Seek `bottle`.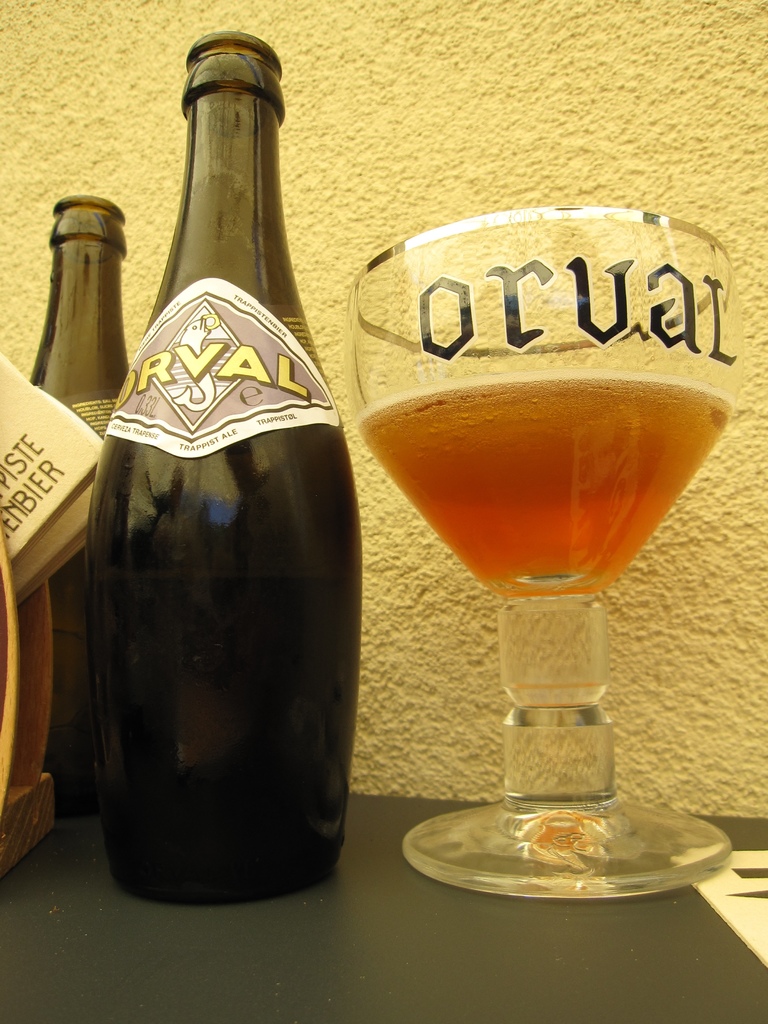
select_region(27, 190, 132, 806).
